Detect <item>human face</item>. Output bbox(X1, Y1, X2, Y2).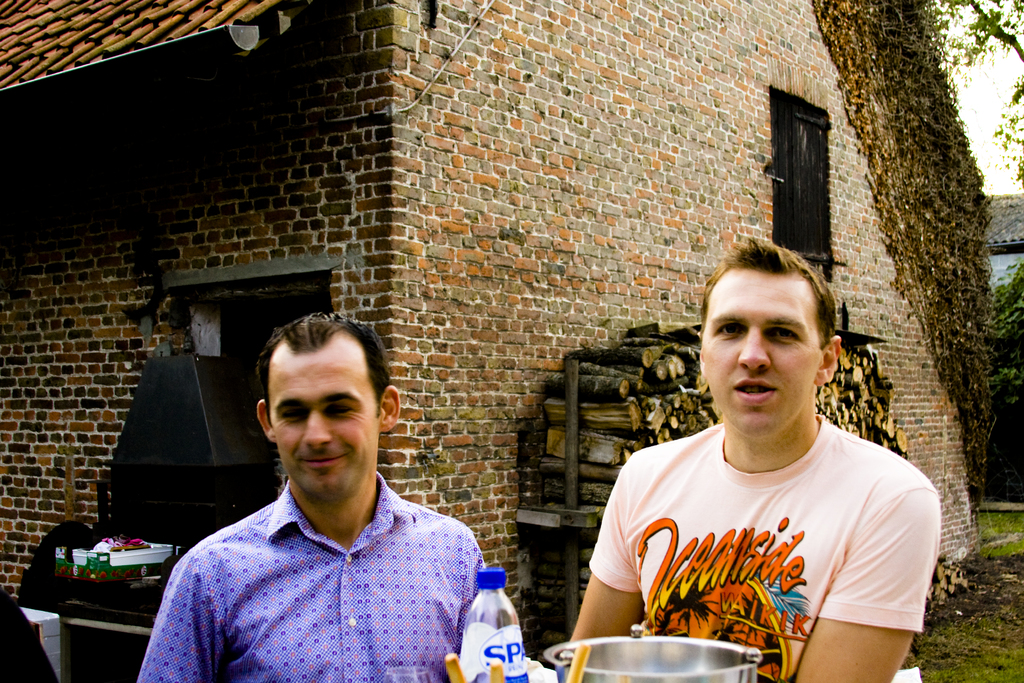
bbox(703, 267, 819, 440).
